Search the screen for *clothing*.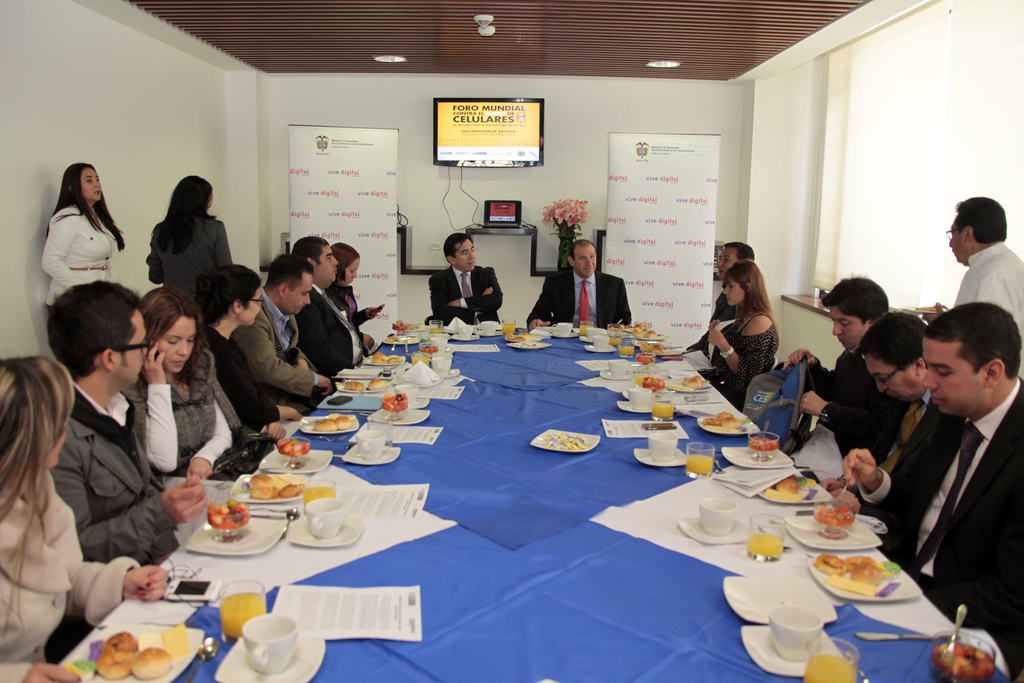
Found at (865, 344, 1023, 622).
